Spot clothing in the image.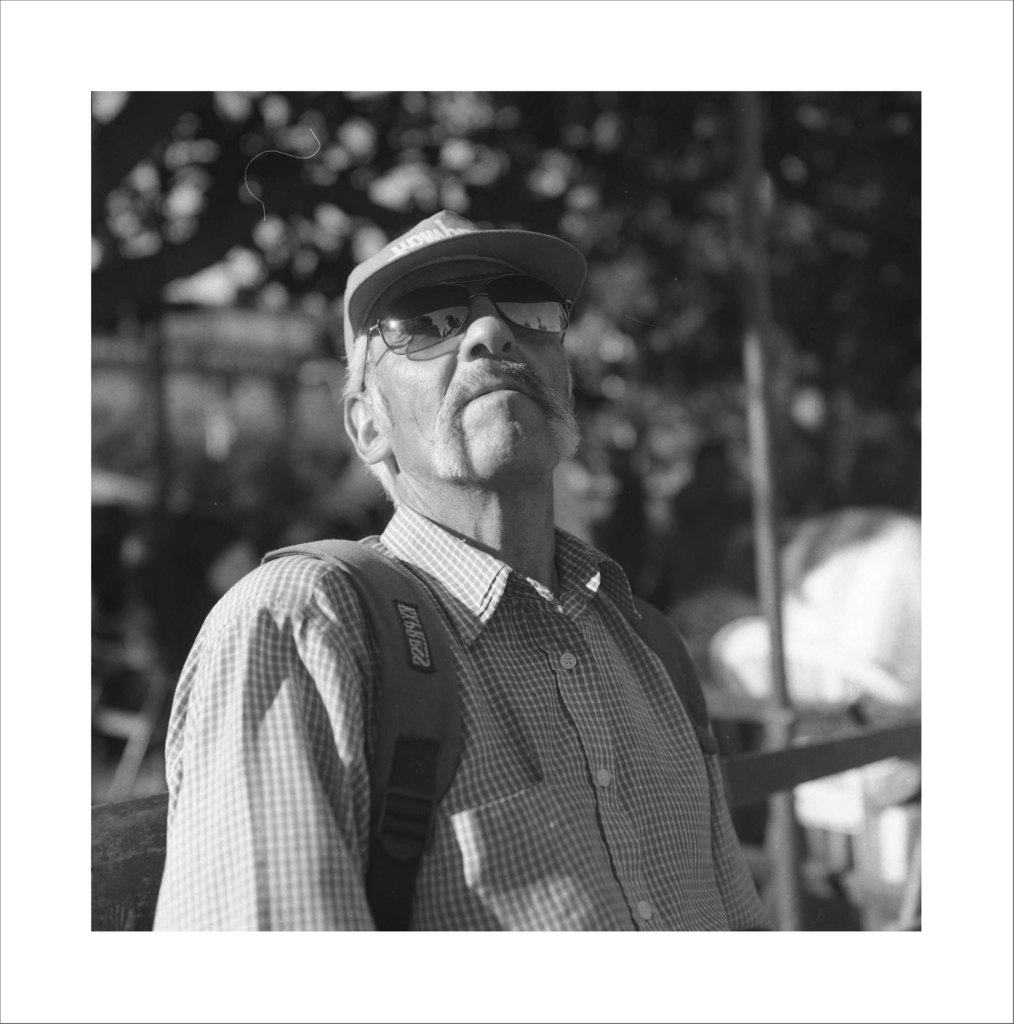
clothing found at box=[270, 442, 753, 957].
